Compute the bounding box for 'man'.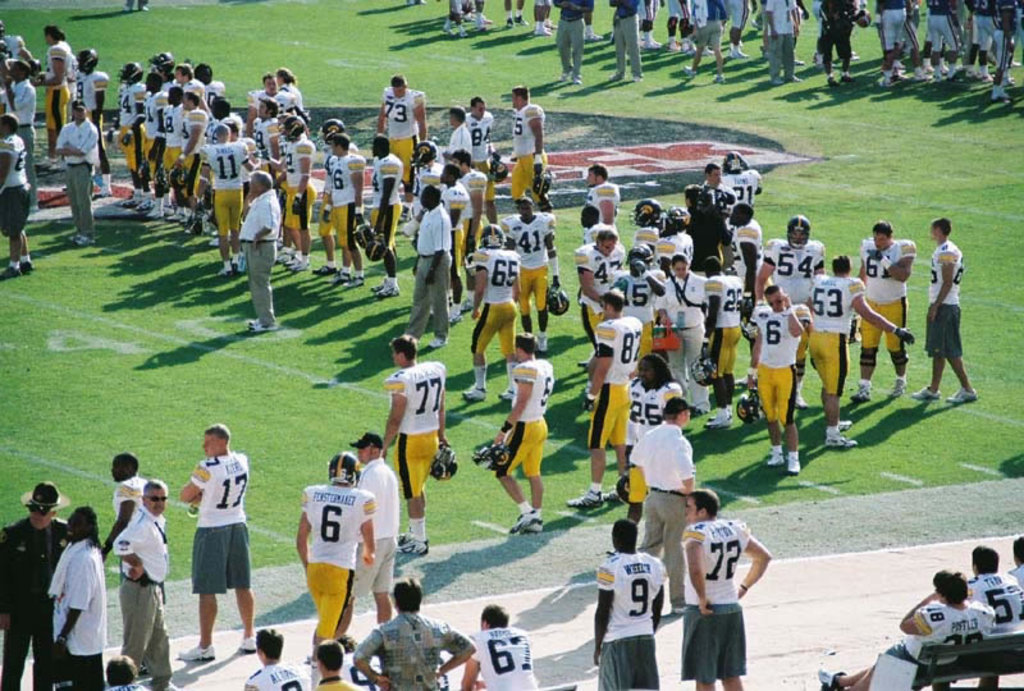
rect(463, 0, 492, 32).
